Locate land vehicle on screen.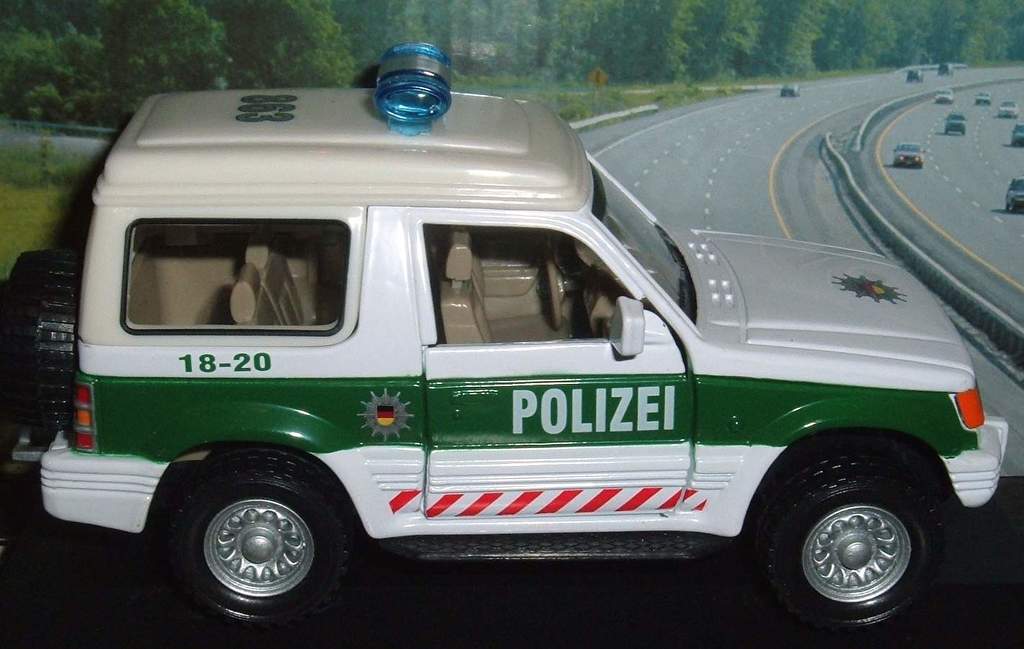
On screen at [left=904, top=66, right=926, bottom=87].
